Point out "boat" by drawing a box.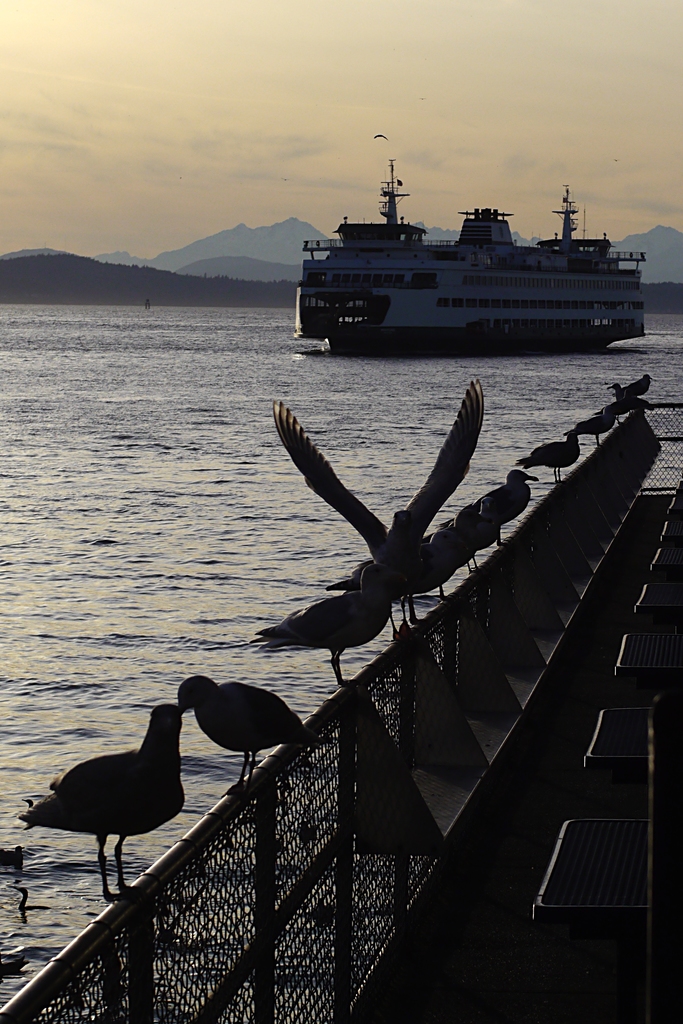
bbox=(299, 142, 657, 337).
